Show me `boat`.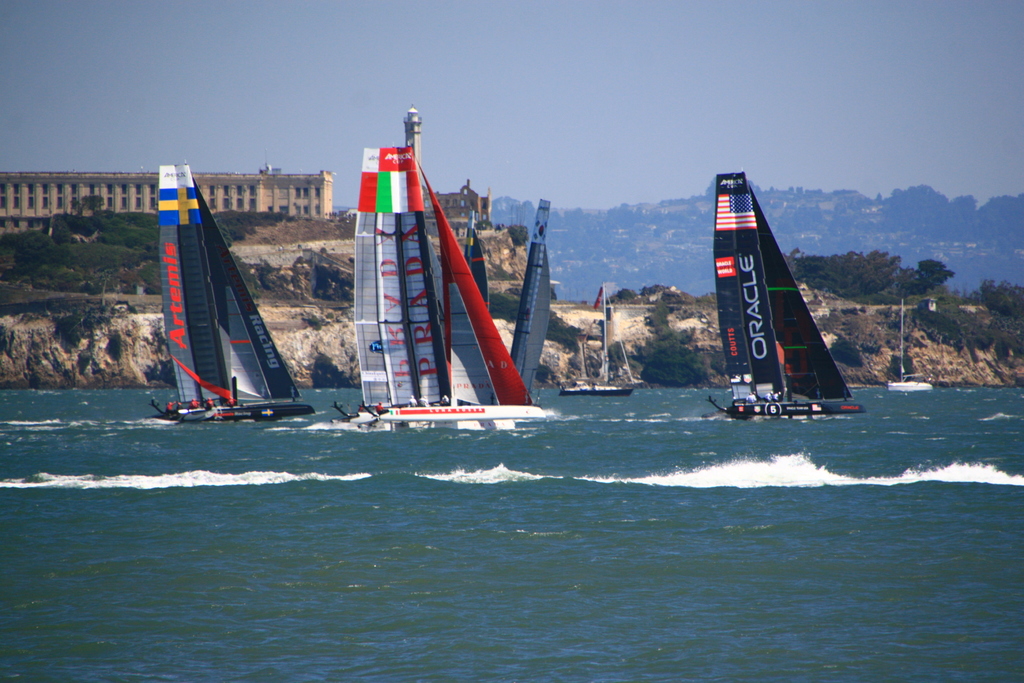
`boat` is here: {"left": 326, "top": 141, "right": 543, "bottom": 432}.
